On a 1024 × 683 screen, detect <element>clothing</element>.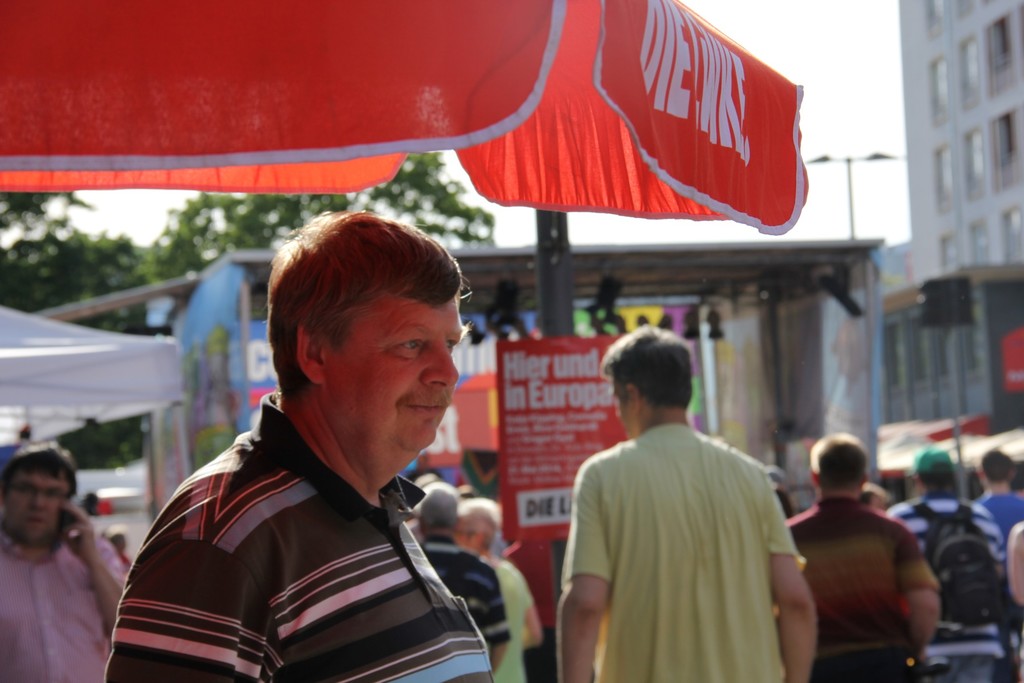
rect(102, 395, 511, 682).
